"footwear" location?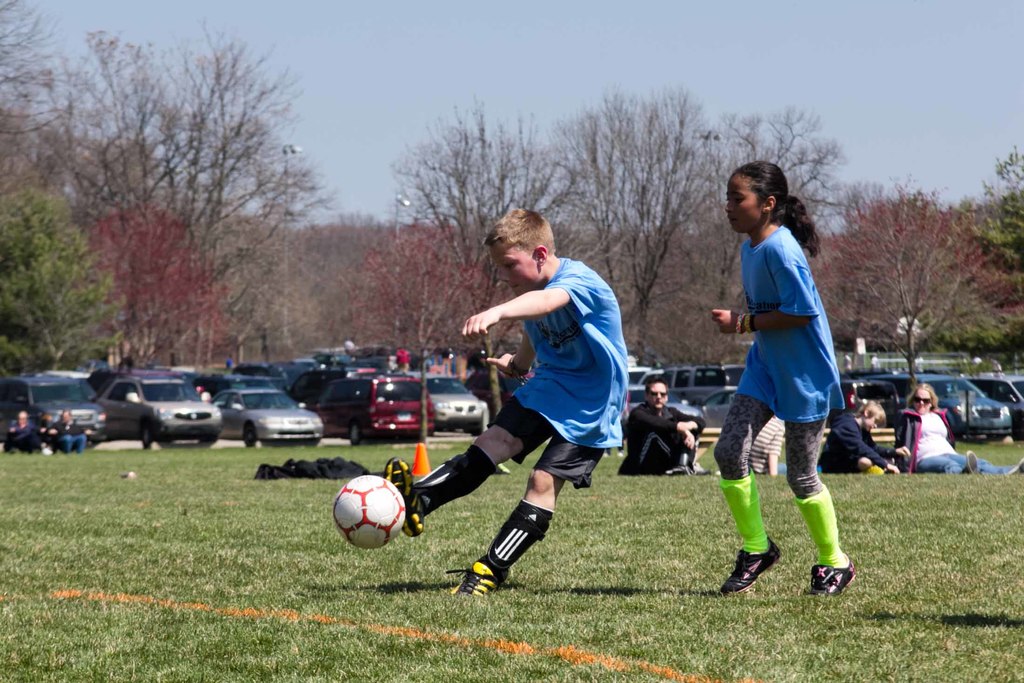
Rect(964, 444, 979, 481)
